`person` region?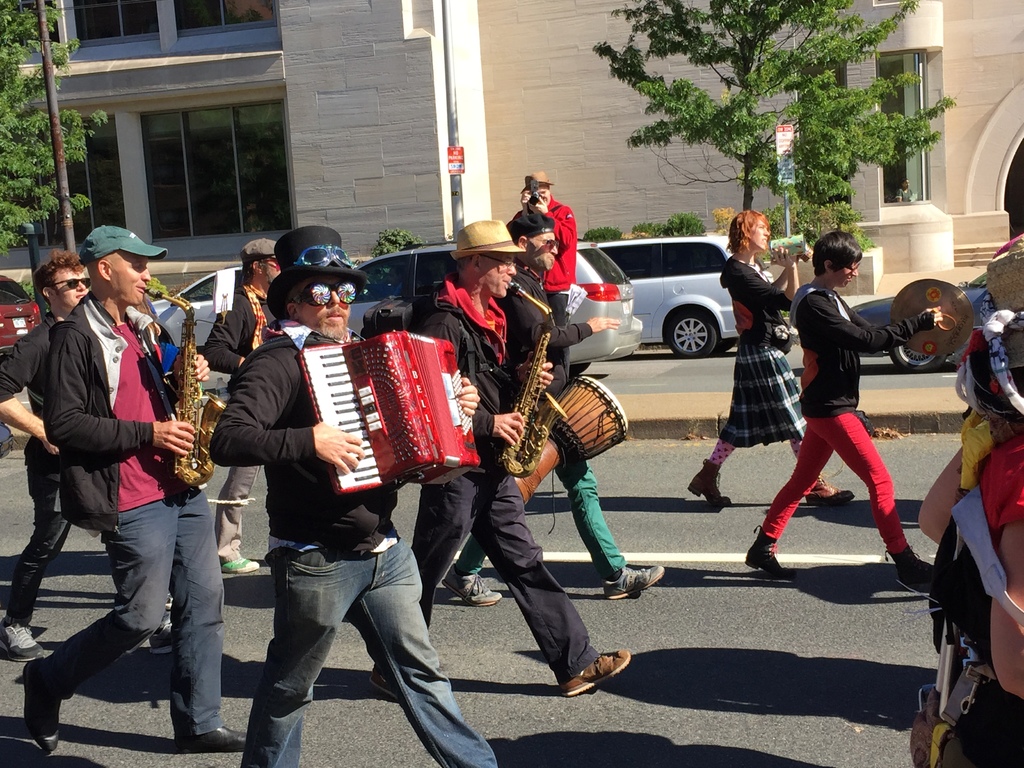
[x1=0, y1=240, x2=87, y2=659]
